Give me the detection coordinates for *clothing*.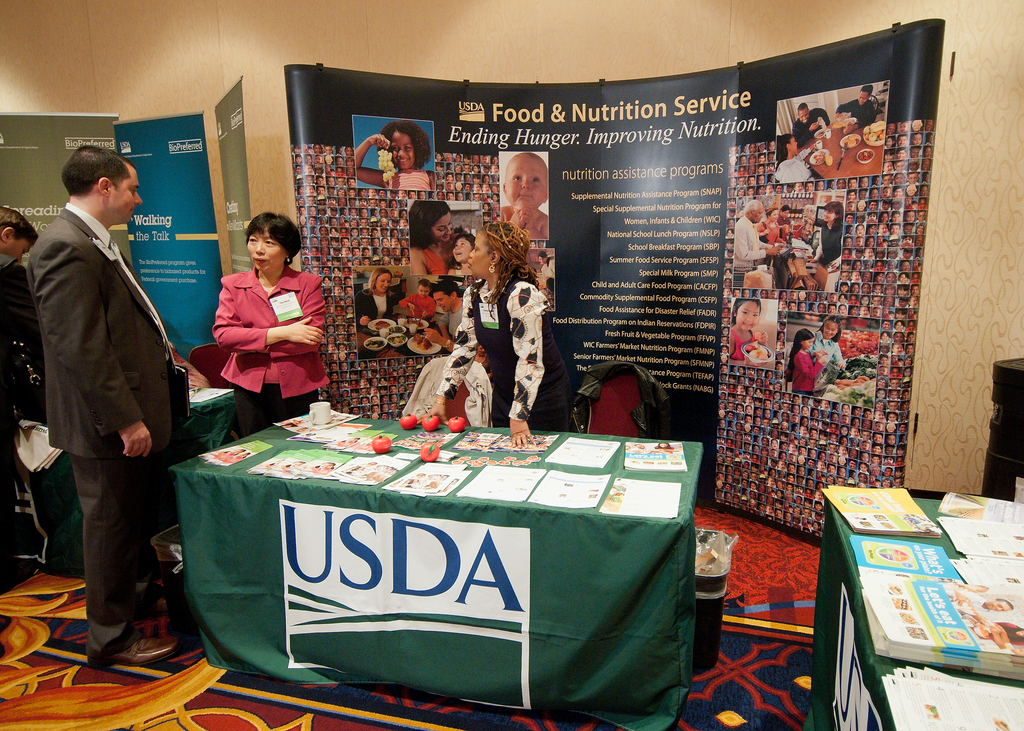
detection(793, 106, 829, 142).
